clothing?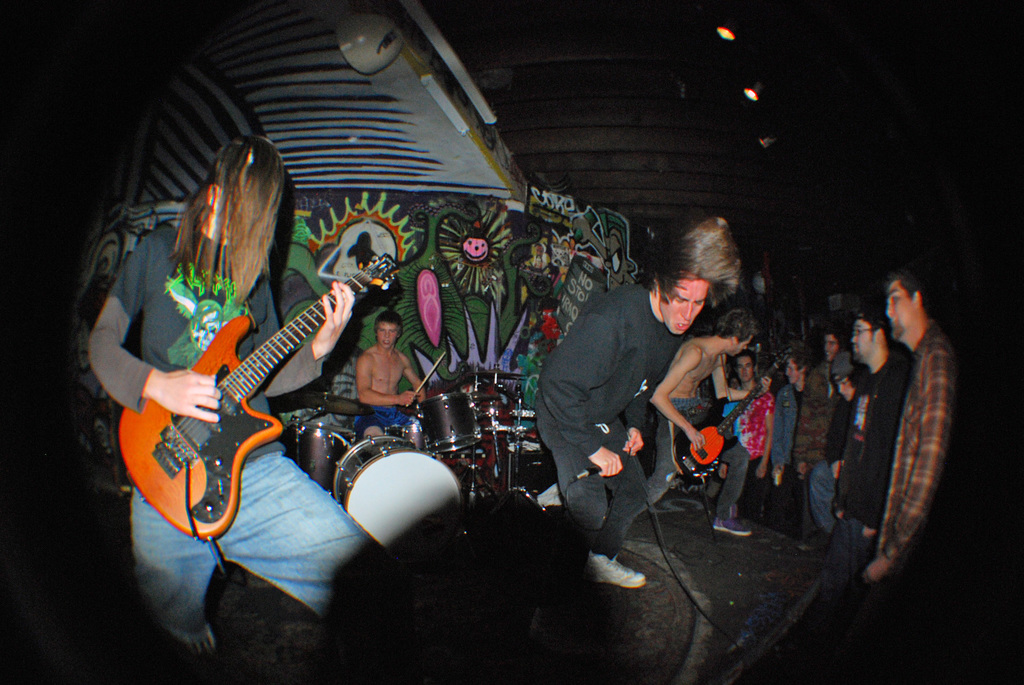
bbox=[351, 401, 414, 436]
